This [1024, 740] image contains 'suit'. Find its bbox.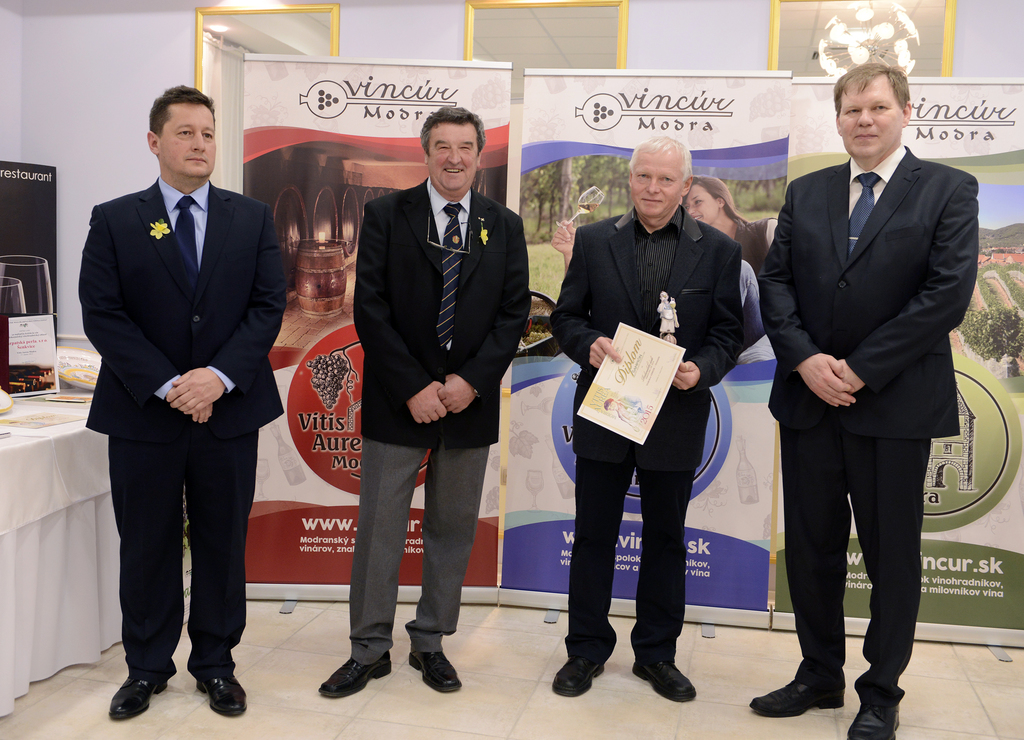
{"left": 74, "top": 88, "right": 272, "bottom": 720}.
